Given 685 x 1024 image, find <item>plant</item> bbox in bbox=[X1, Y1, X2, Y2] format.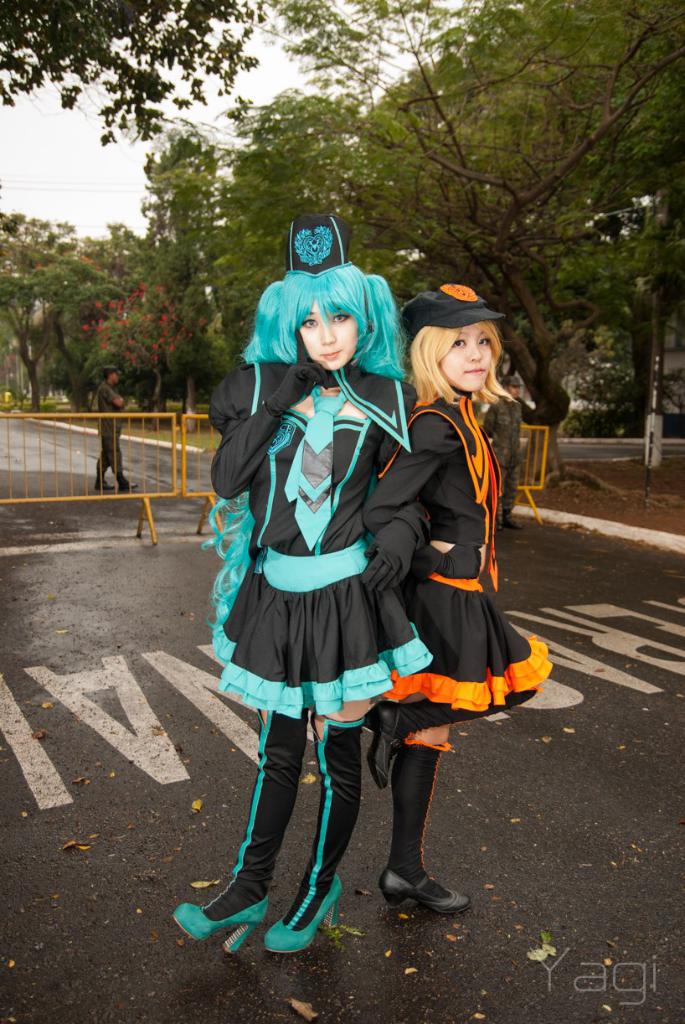
bbox=[555, 361, 684, 440].
